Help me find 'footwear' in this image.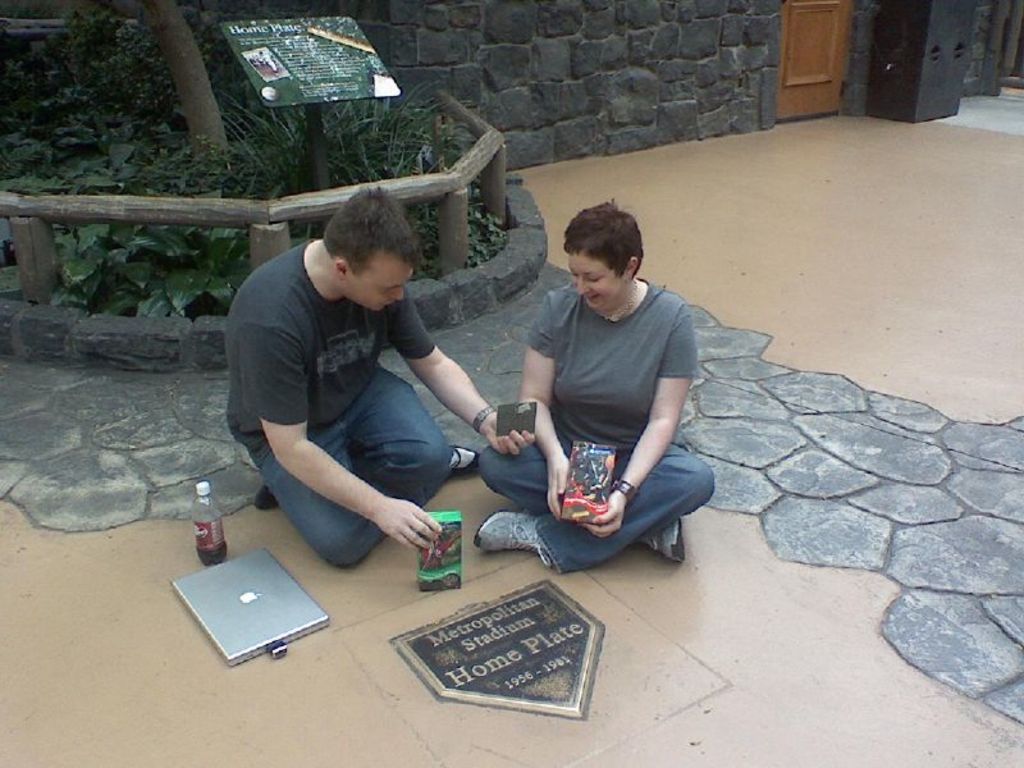
Found it: (635,516,685,562).
